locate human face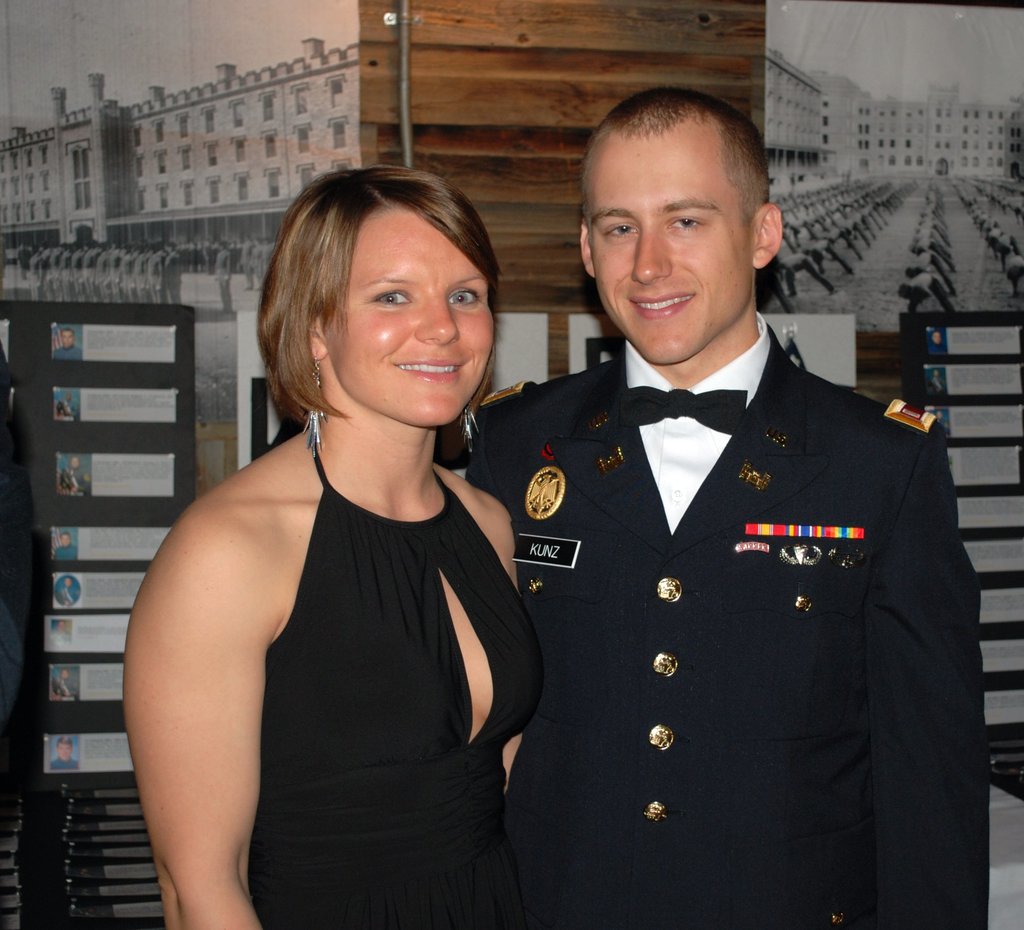
BBox(324, 209, 493, 427)
